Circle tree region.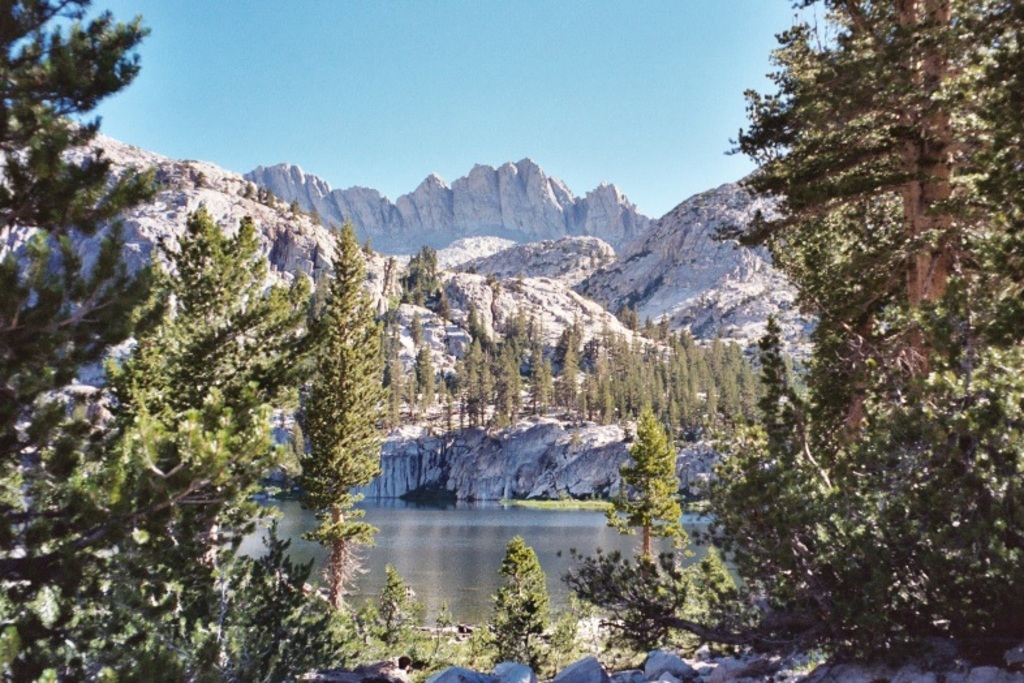
Region: <region>292, 218, 387, 653</region>.
